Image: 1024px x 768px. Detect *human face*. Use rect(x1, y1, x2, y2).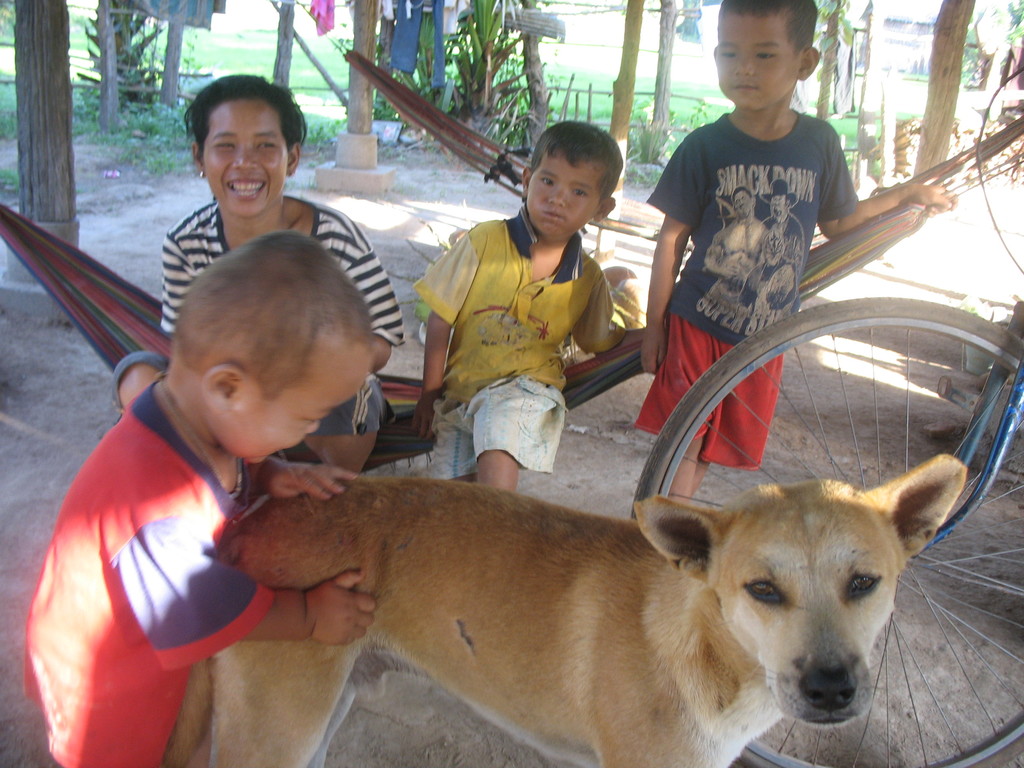
rect(530, 154, 604, 241).
